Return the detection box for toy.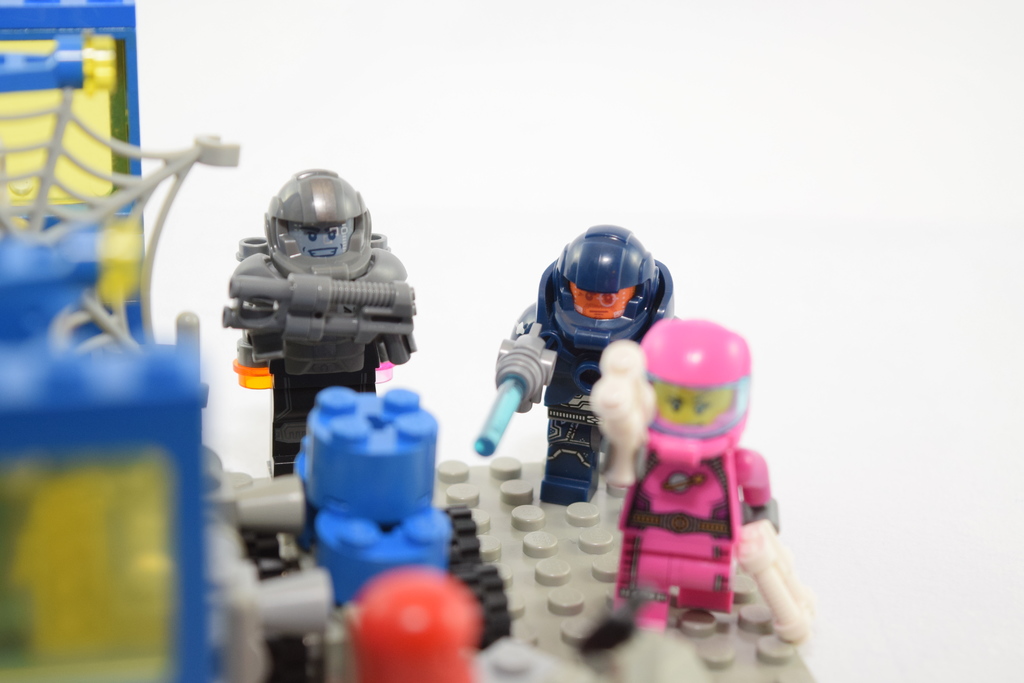
box(584, 313, 817, 646).
